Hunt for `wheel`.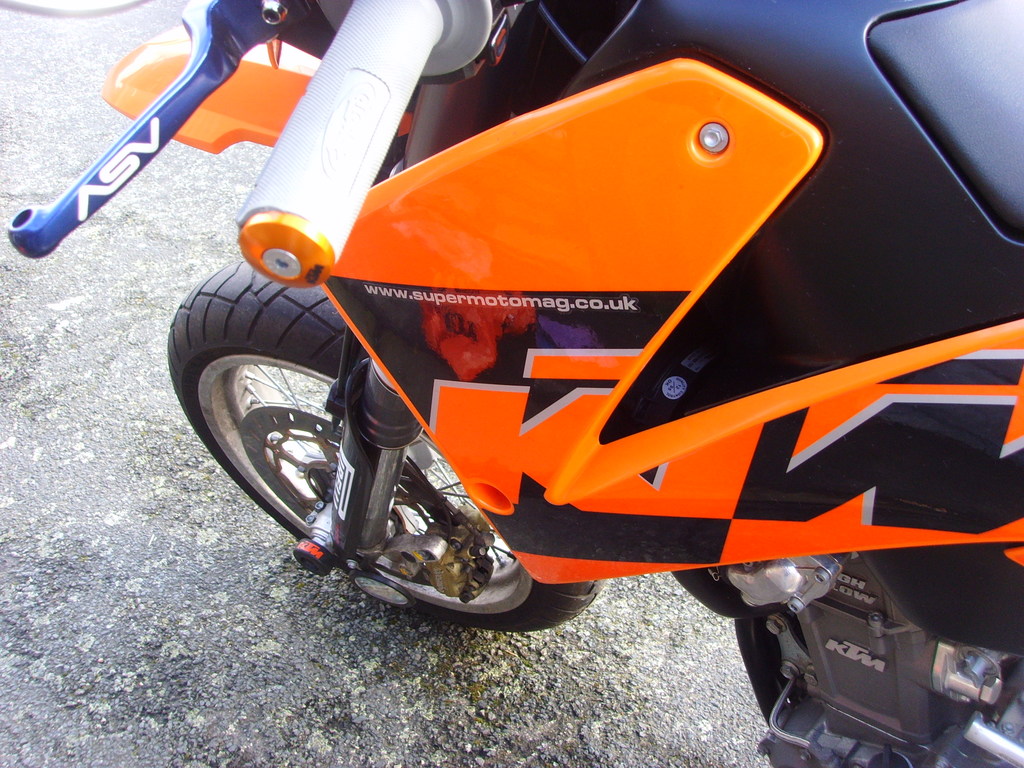
Hunted down at [left=168, top=266, right=612, bottom=636].
